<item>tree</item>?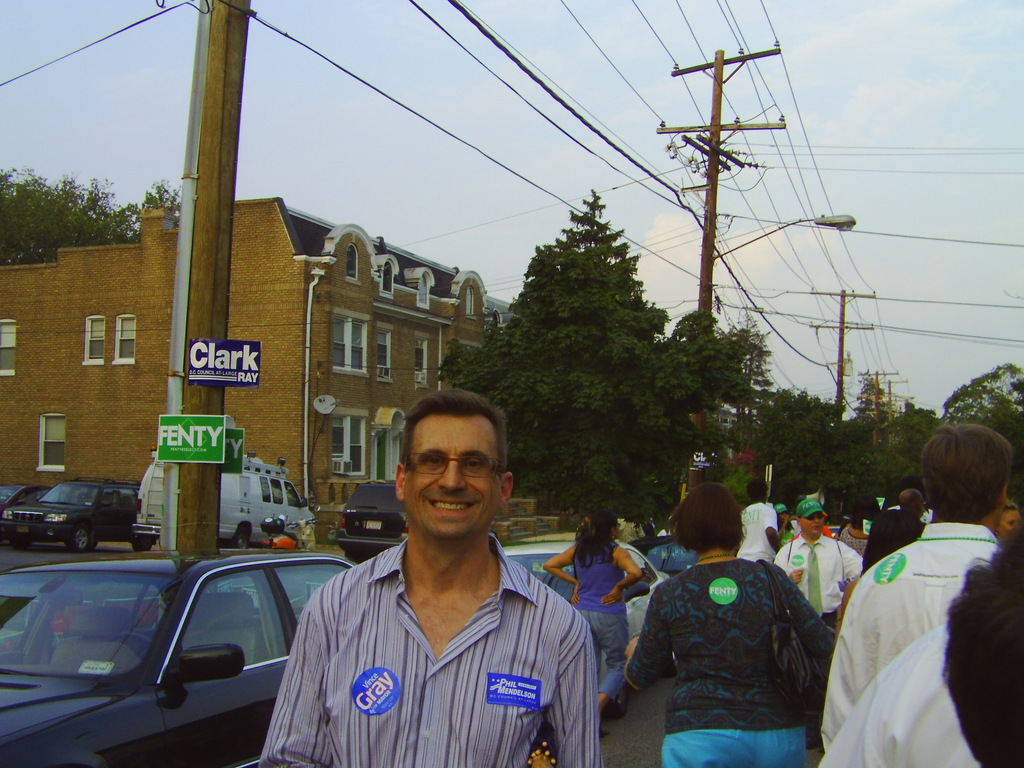
left=883, top=401, right=941, bottom=504
